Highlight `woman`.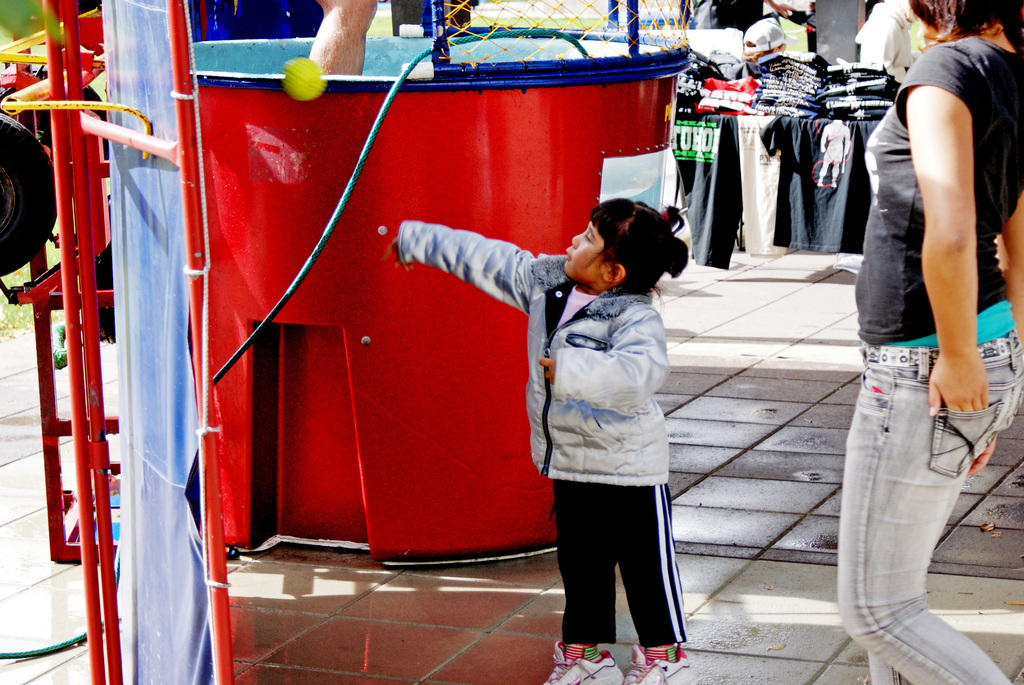
Highlighted region: pyautogui.locateOnScreen(746, 0, 1023, 684).
